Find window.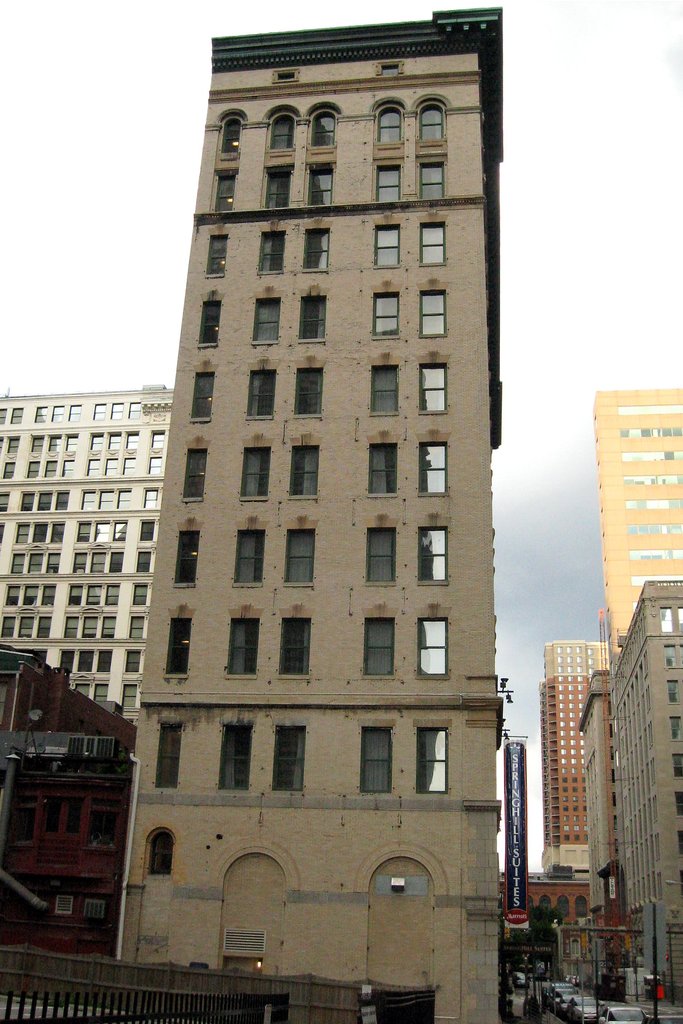
bbox=[217, 171, 236, 214].
